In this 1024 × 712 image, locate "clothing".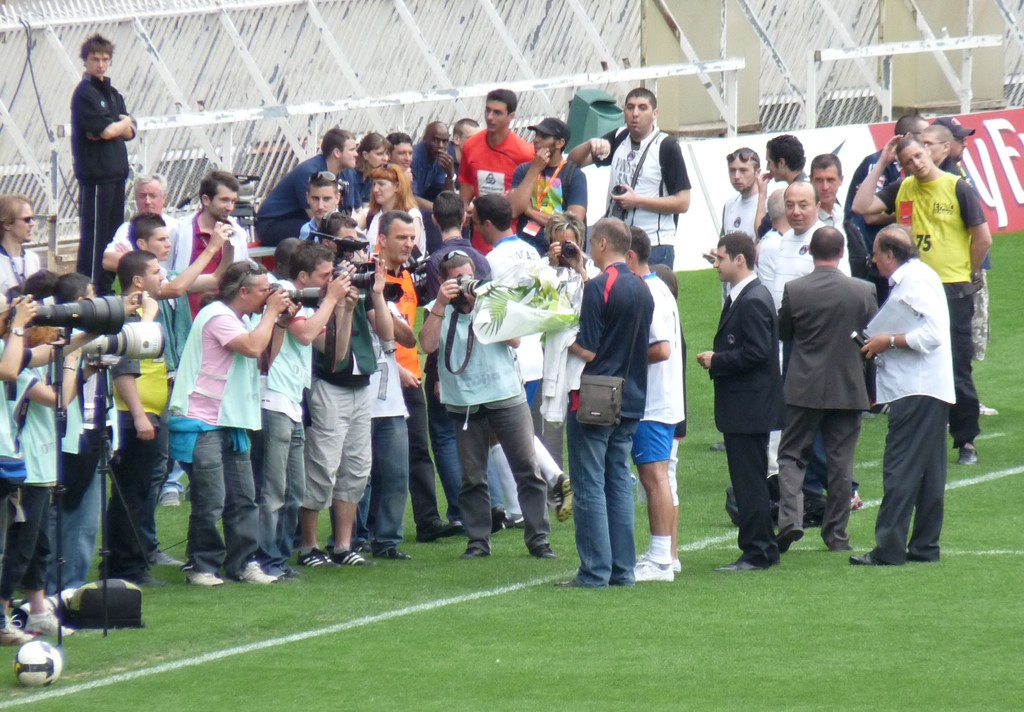
Bounding box: BBox(430, 298, 546, 562).
